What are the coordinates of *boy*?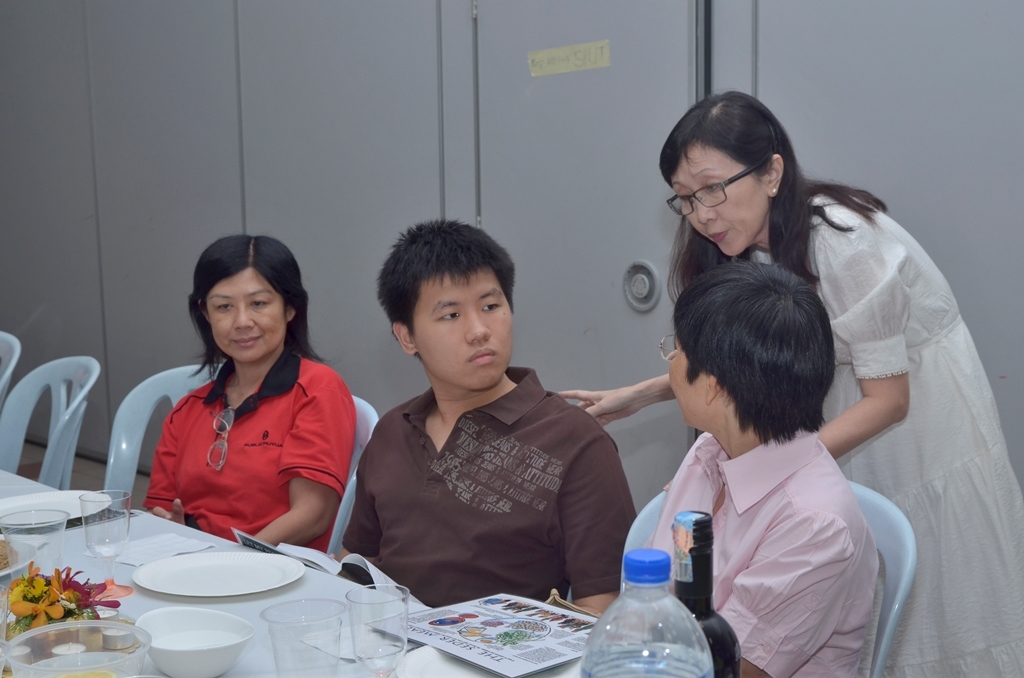
{"x1": 341, "y1": 223, "x2": 639, "y2": 609}.
